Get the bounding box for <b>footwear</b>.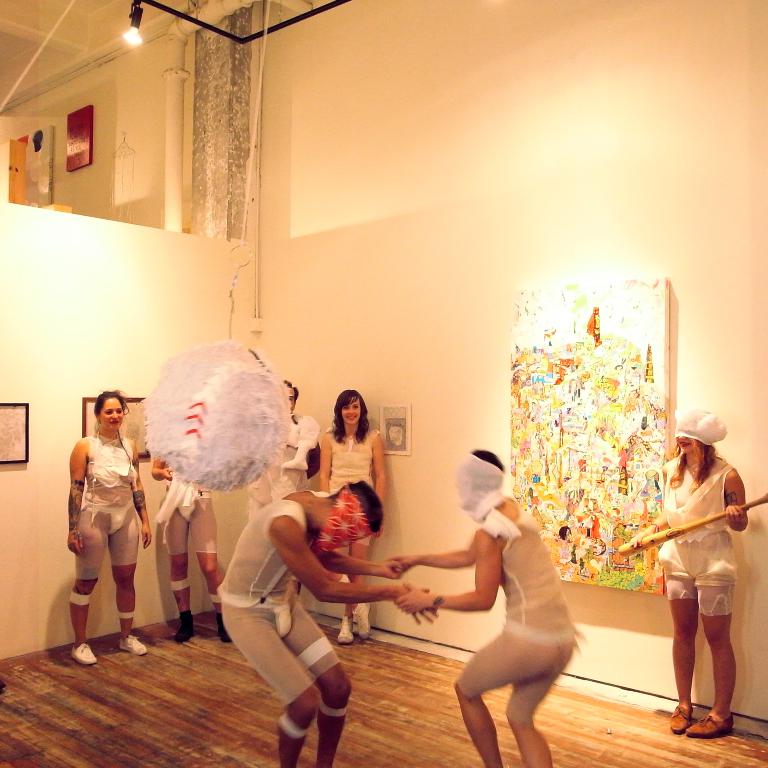
crop(351, 601, 373, 636).
